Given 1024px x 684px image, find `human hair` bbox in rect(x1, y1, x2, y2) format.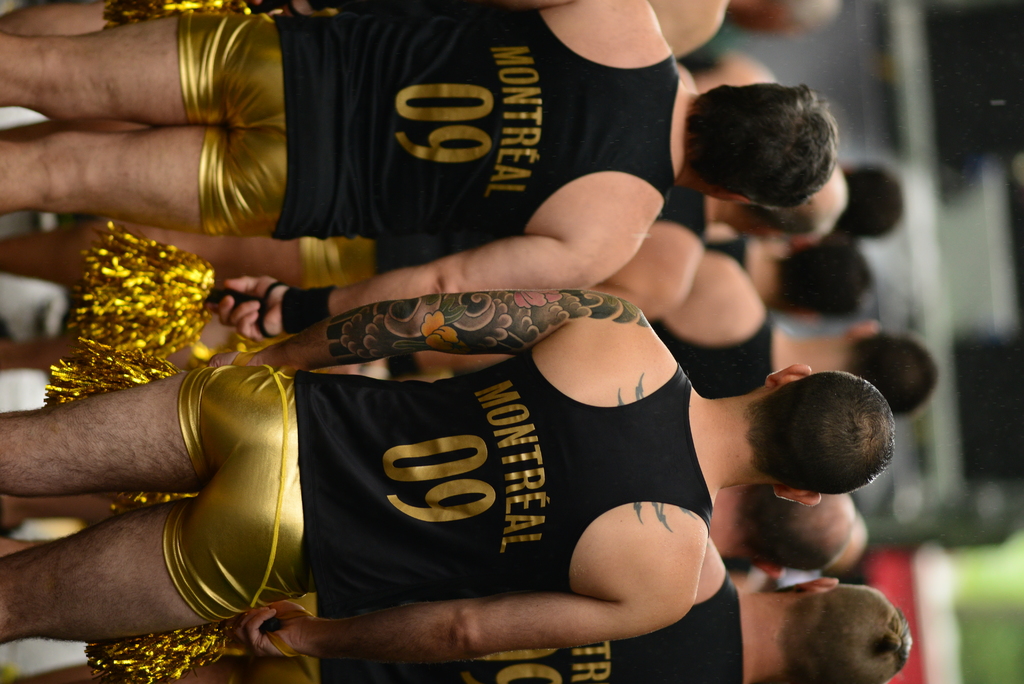
rect(779, 579, 916, 683).
